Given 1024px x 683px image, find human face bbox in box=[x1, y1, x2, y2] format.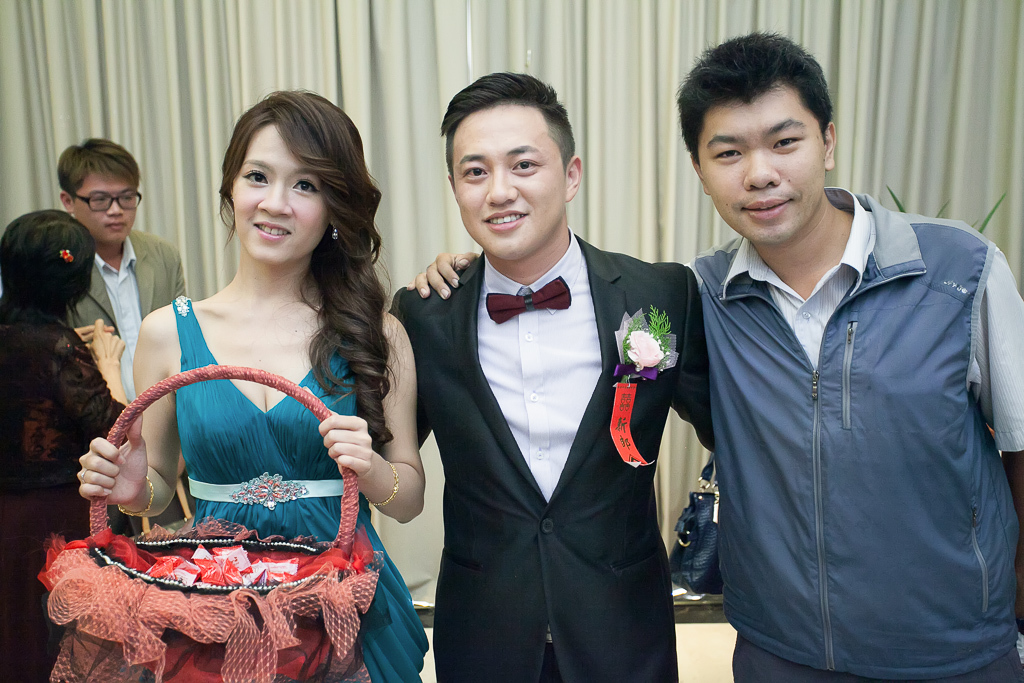
box=[698, 84, 823, 240].
